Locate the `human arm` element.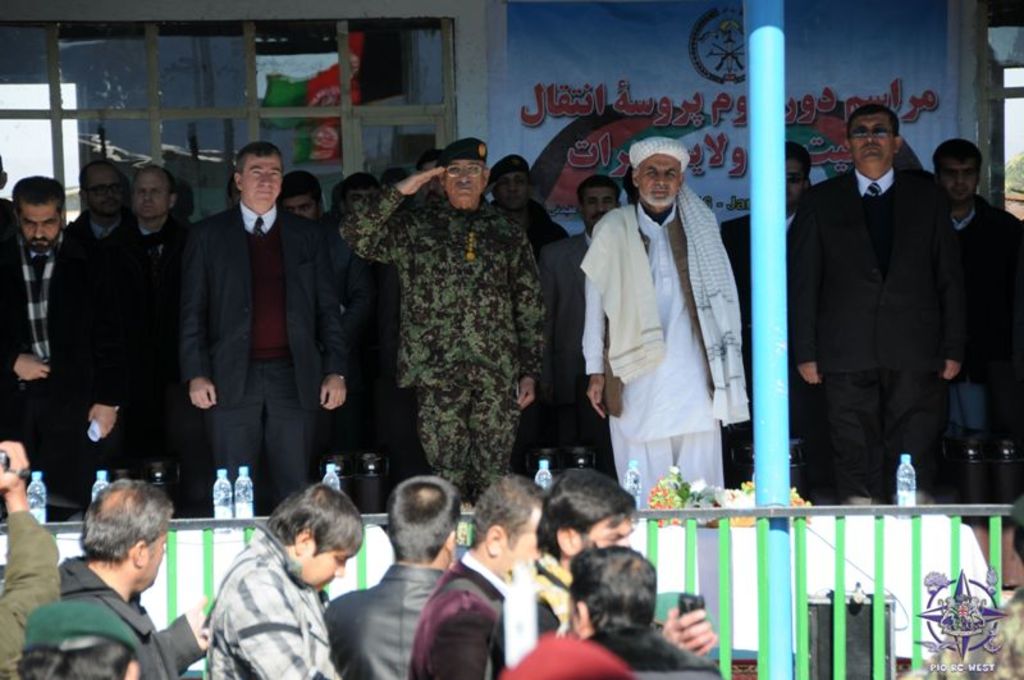
Element bbox: bbox(508, 220, 547, 410).
